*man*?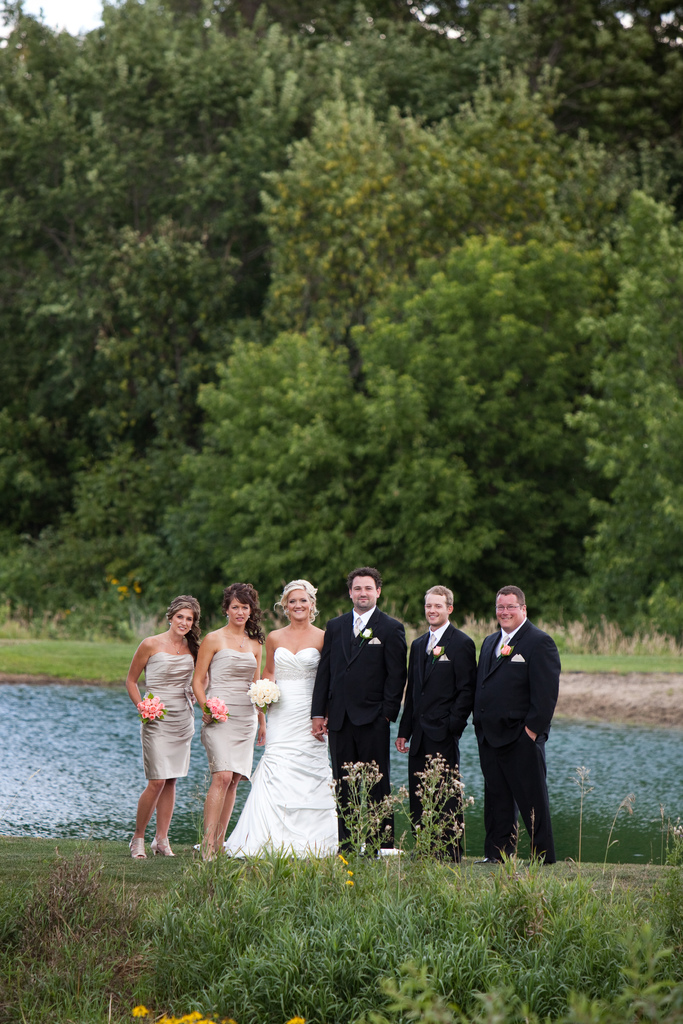
bbox=[395, 585, 470, 858]
